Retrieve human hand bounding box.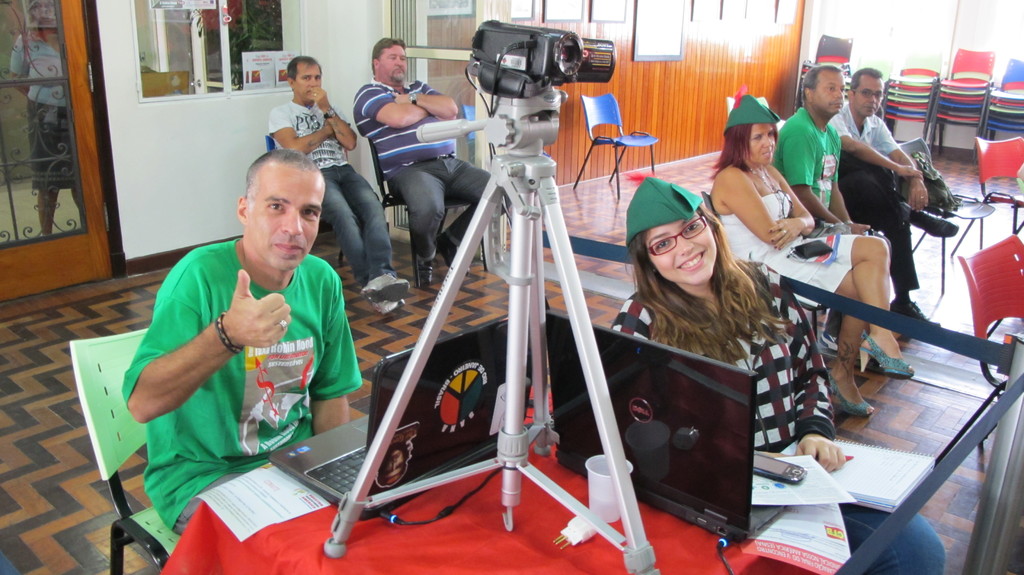
Bounding box: crop(392, 93, 410, 104).
